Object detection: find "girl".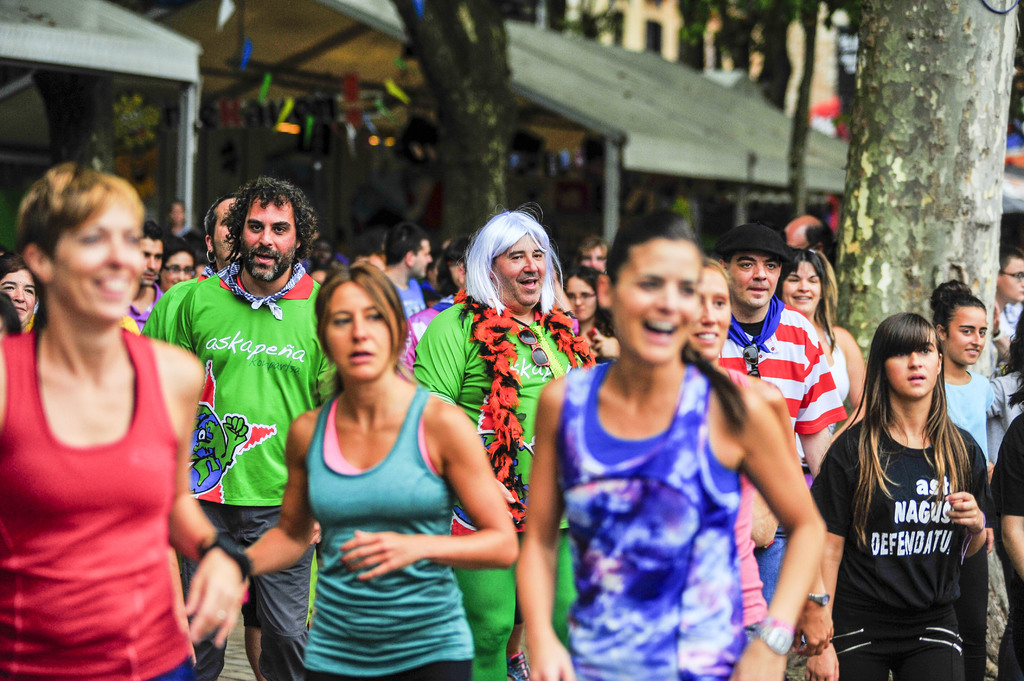
box(929, 284, 1003, 461).
